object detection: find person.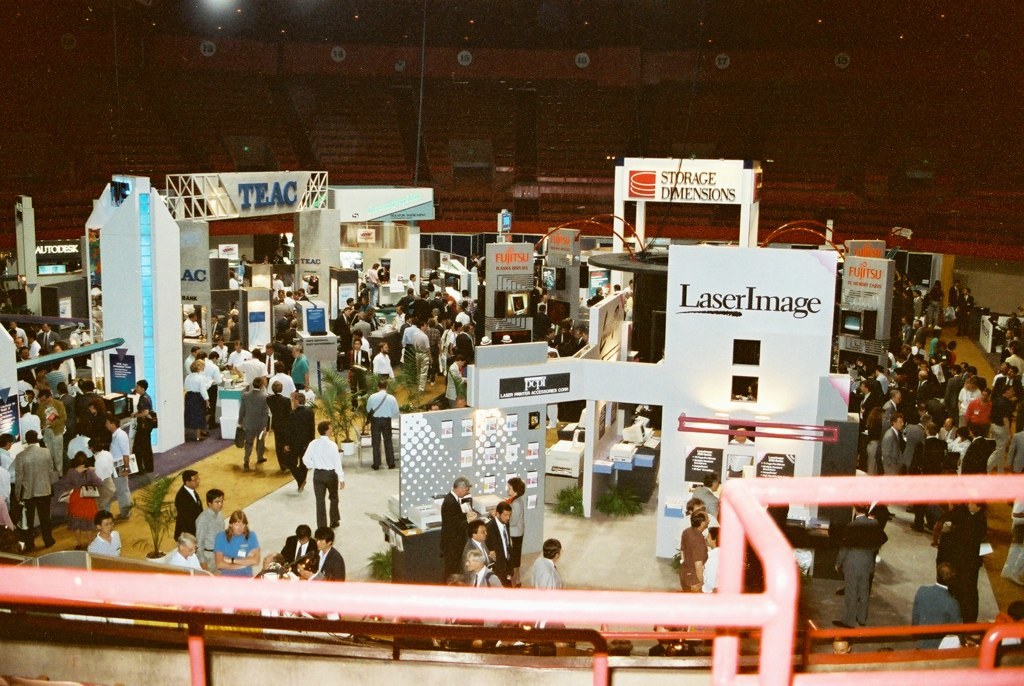
[left=947, top=342, right=958, bottom=363].
